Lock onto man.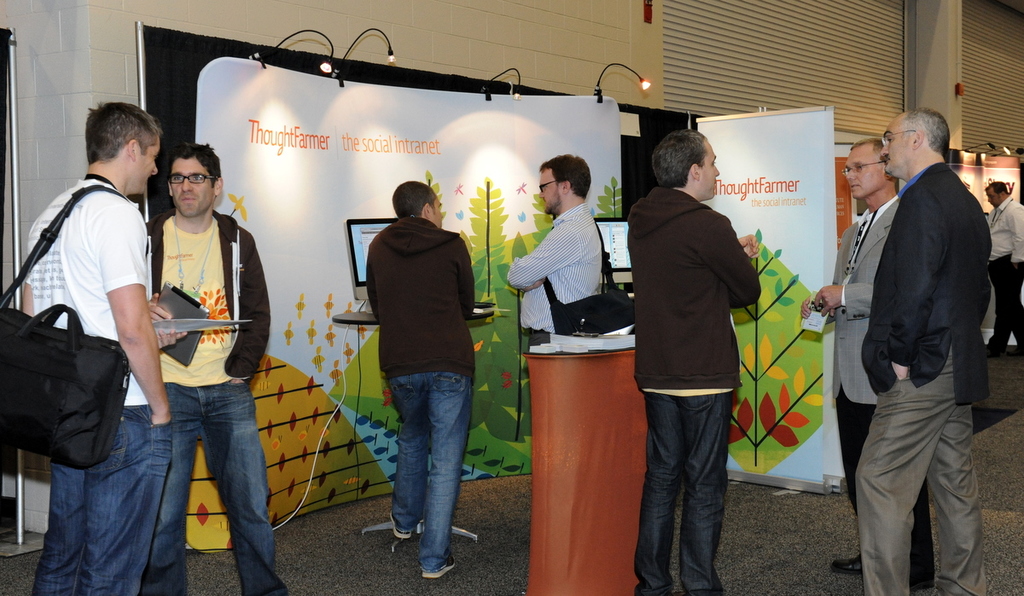
Locked: (507, 153, 605, 351).
